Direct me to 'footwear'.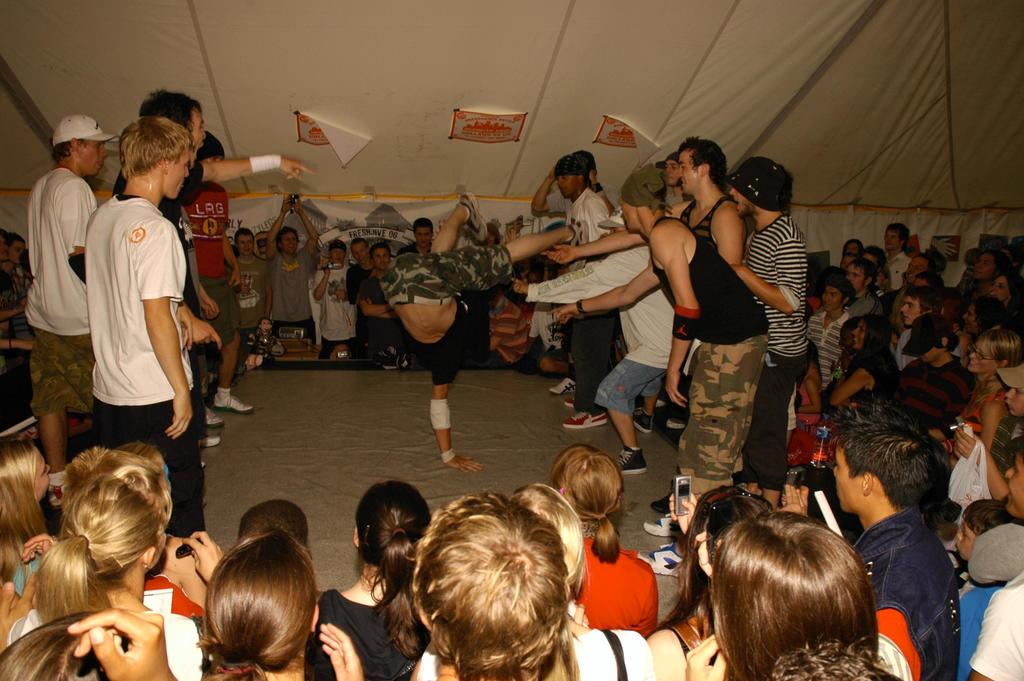
Direction: pyautogui.locateOnScreen(207, 406, 225, 429).
